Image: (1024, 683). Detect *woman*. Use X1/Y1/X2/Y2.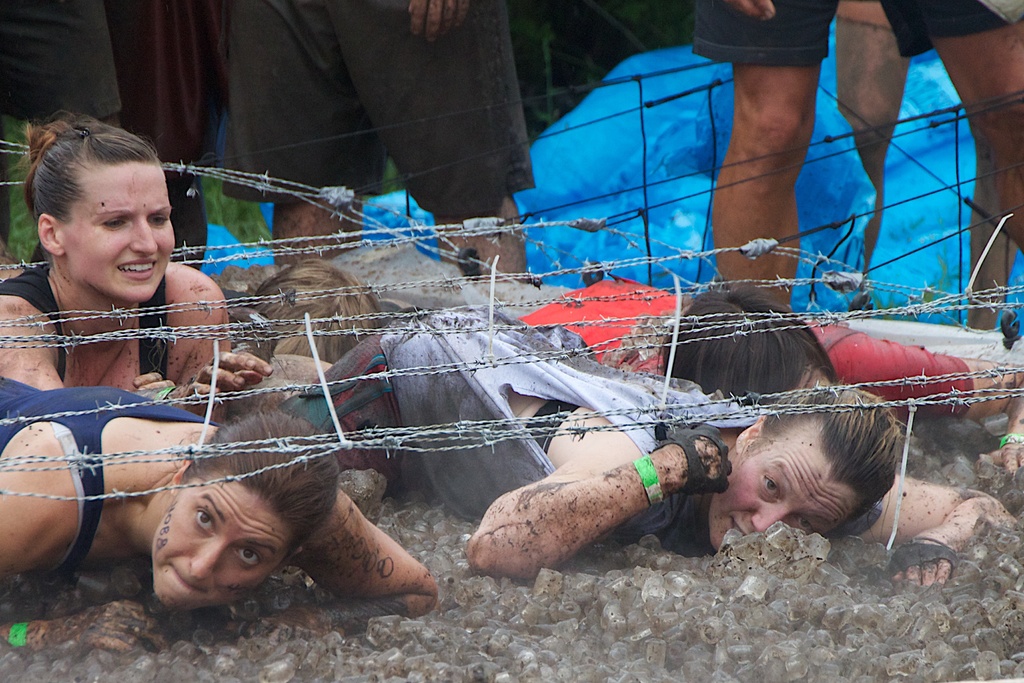
0/112/229/420.
